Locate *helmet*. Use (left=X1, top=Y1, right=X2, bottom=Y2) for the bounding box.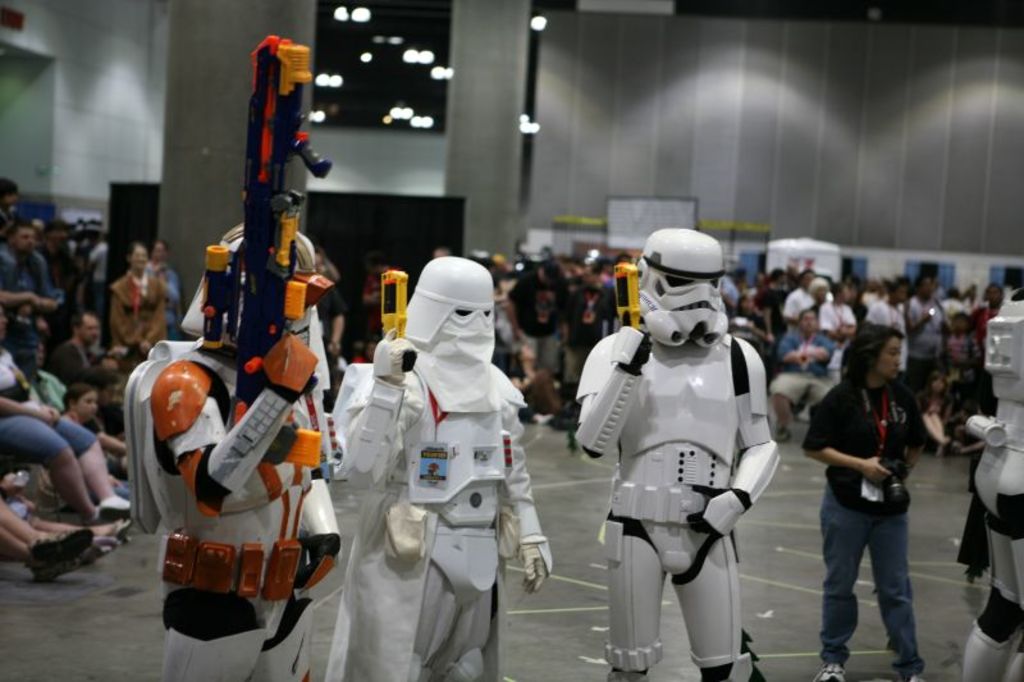
(left=406, top=255, right=495, bottom=349).
